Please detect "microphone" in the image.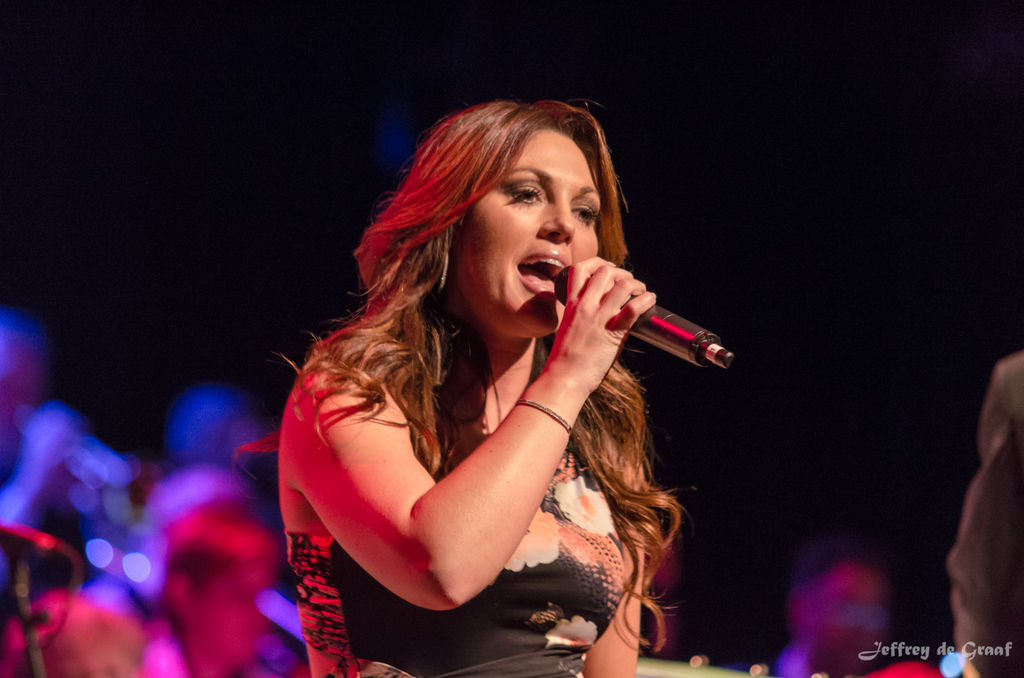
539:253:737:382.
